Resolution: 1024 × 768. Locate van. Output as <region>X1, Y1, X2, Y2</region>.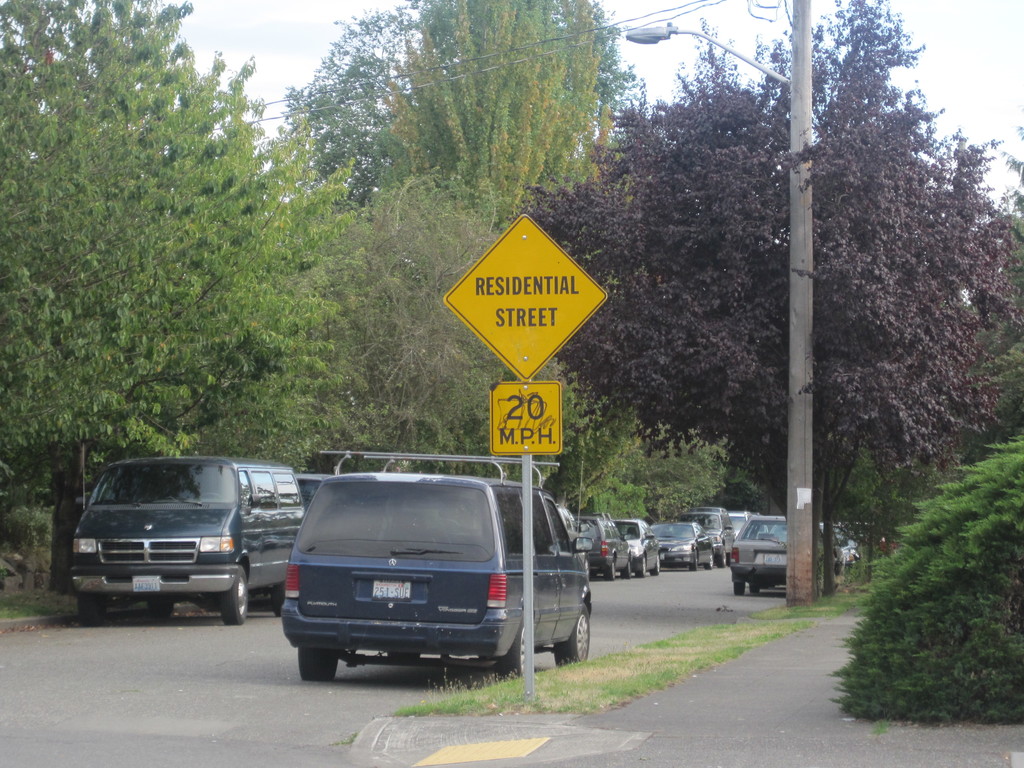
<region>277, 447, 596, 680</region>.
